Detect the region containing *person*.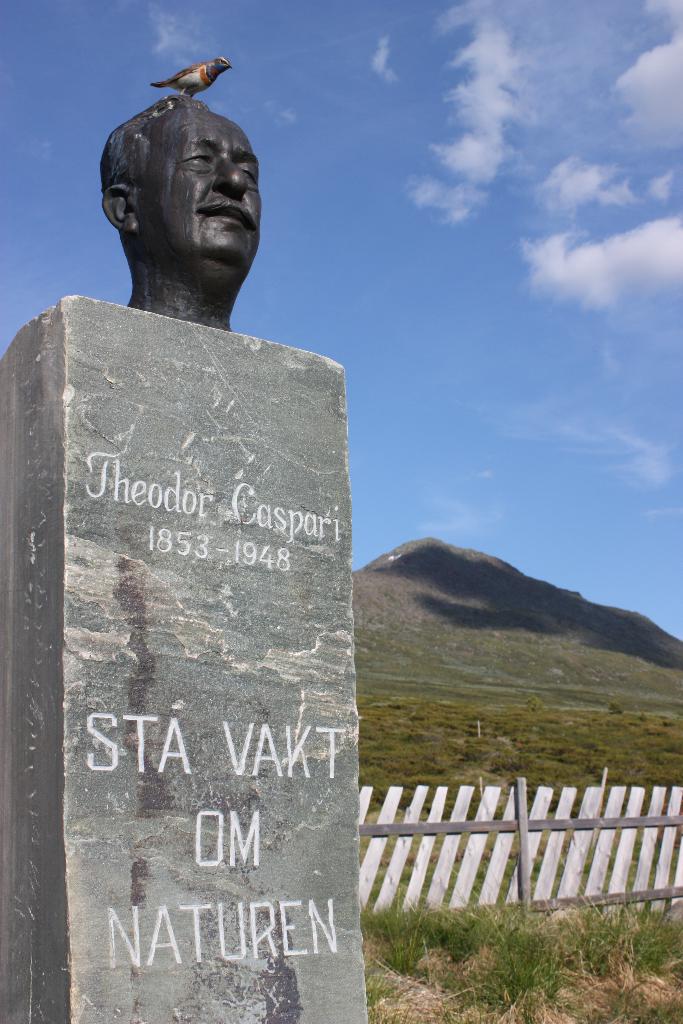
88:67:274:302.
